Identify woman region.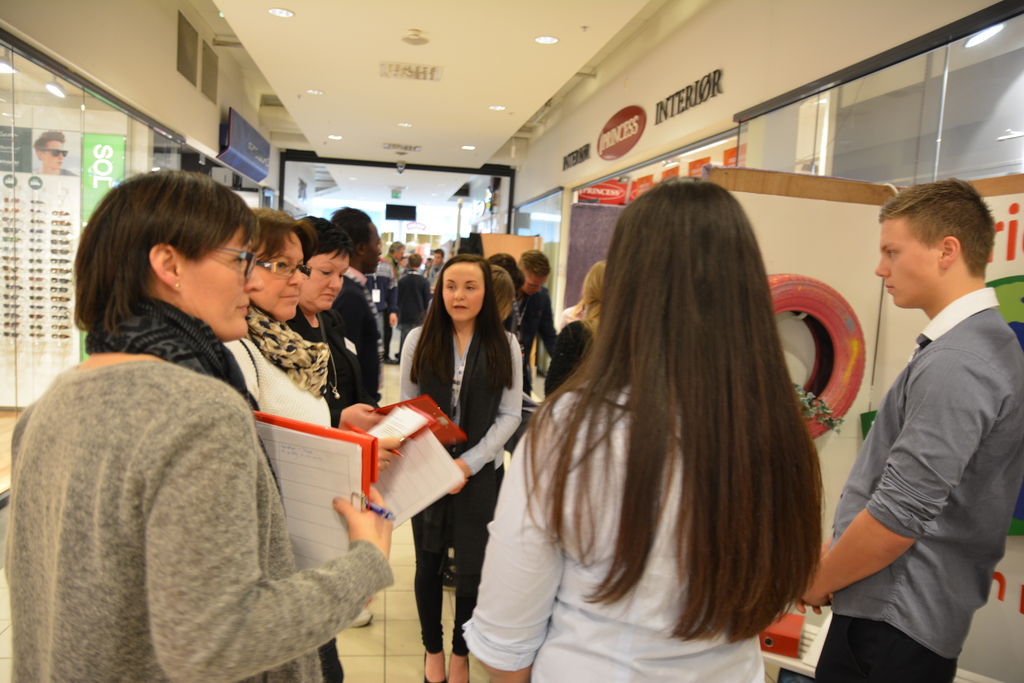
Region: (545, 257, 600, 399).
